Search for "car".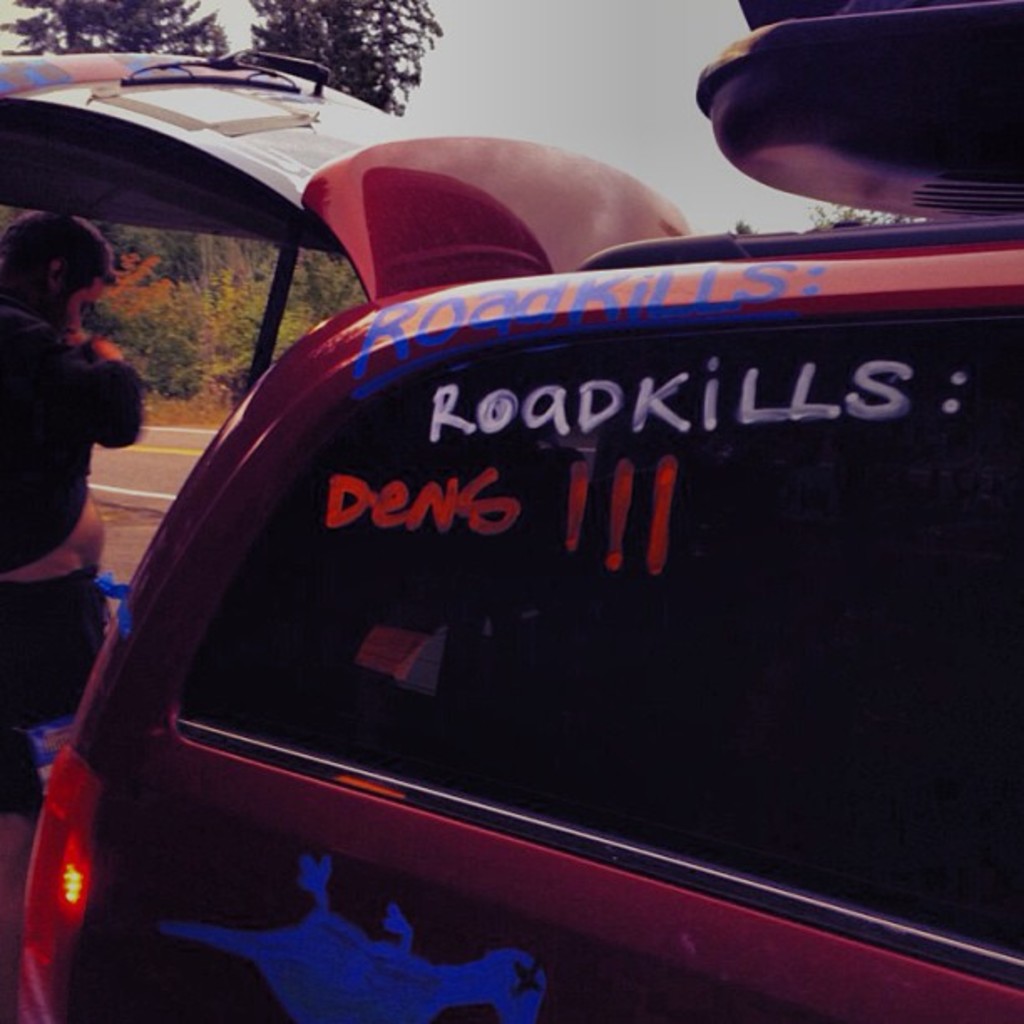
Found at x1=3, y1=55, x2=1019, y2=987.
